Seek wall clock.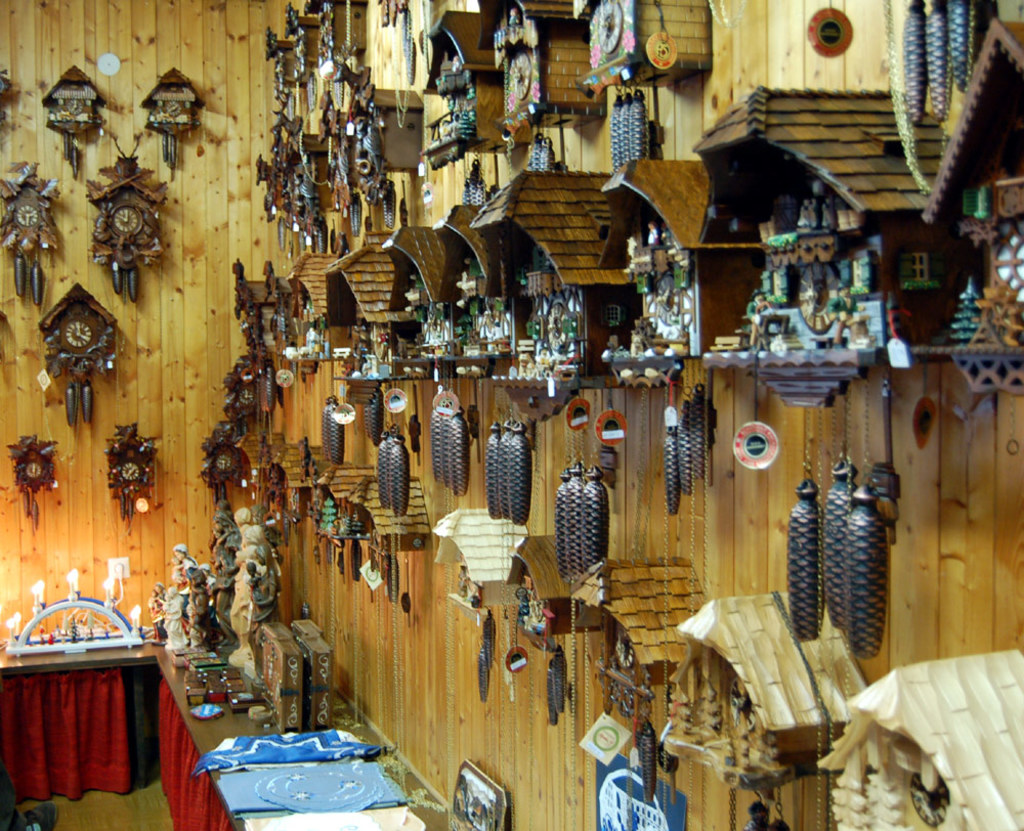
(x1=676, y1=101, x2=943, y2=392).
